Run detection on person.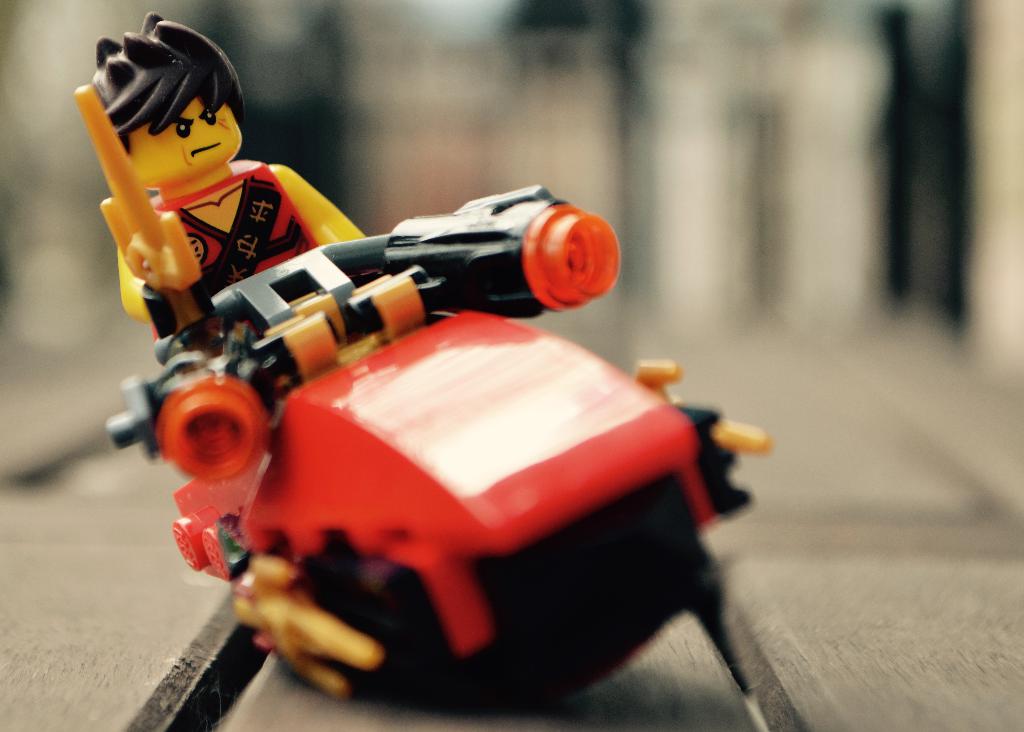
Result: 83,13,369,372.
